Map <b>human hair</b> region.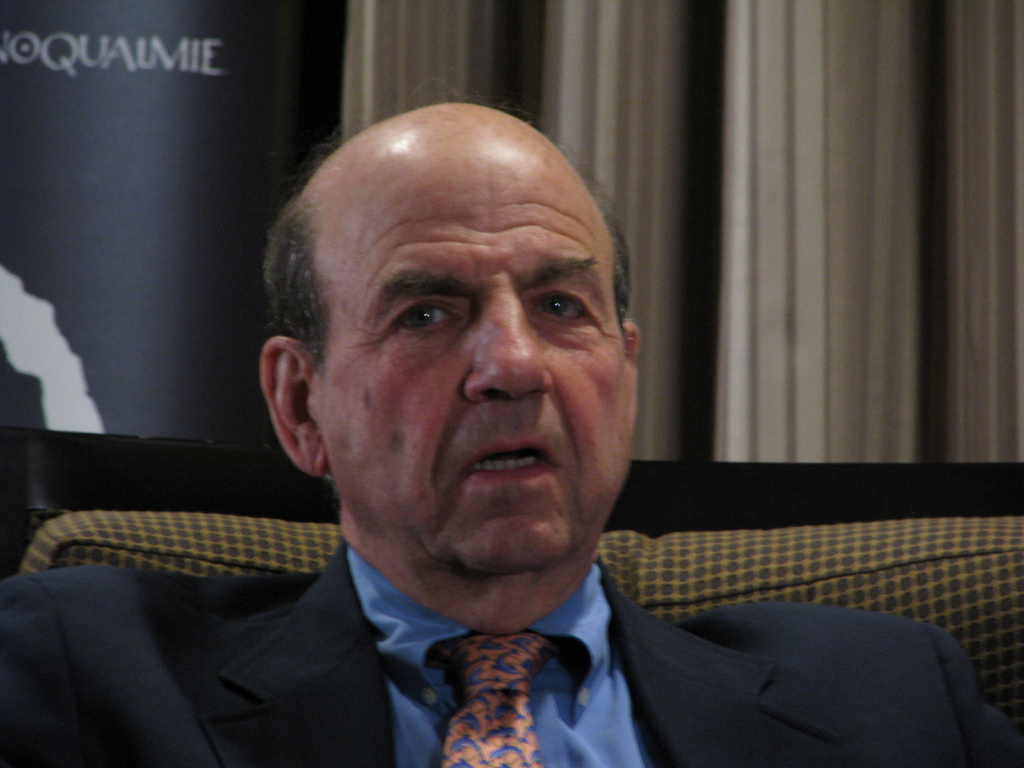
Mapped to locate(258, 82, 630, 378).
